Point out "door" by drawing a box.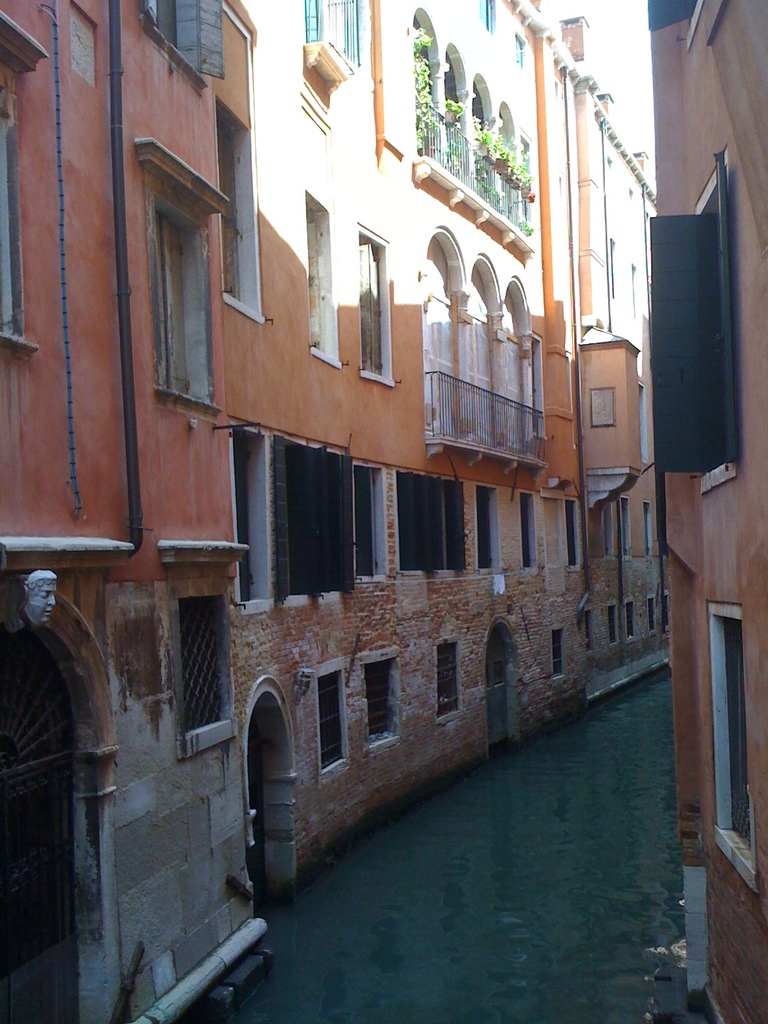
region(236, 700, 293, 901).
